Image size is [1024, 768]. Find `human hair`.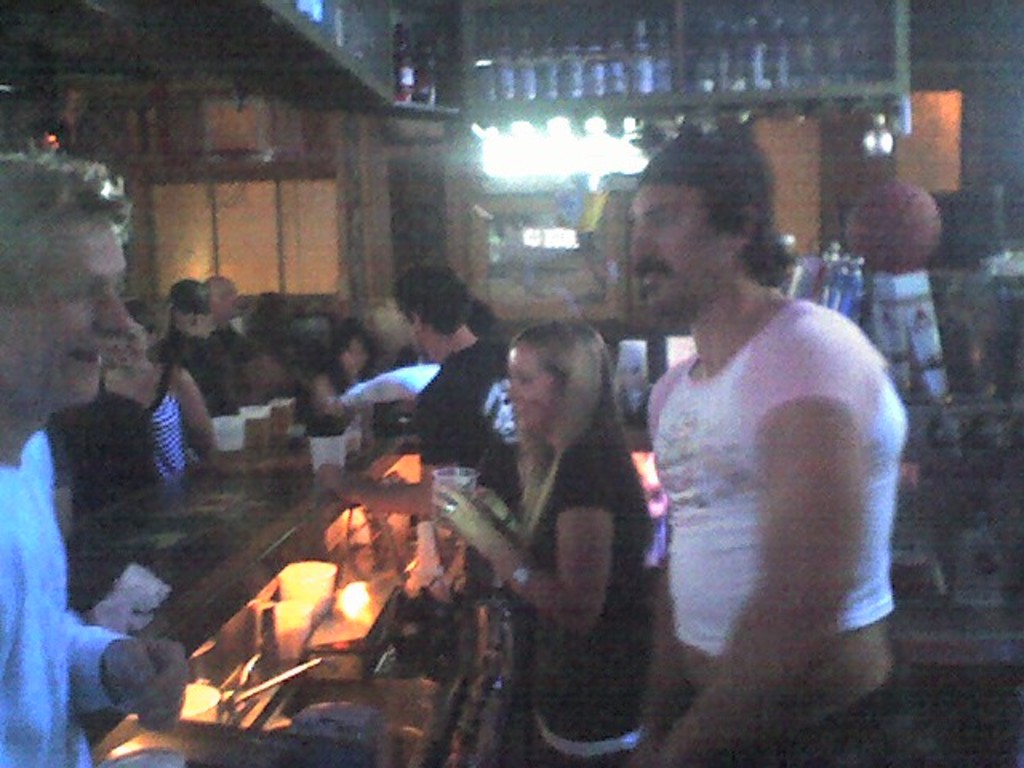
517,320,626,530.
